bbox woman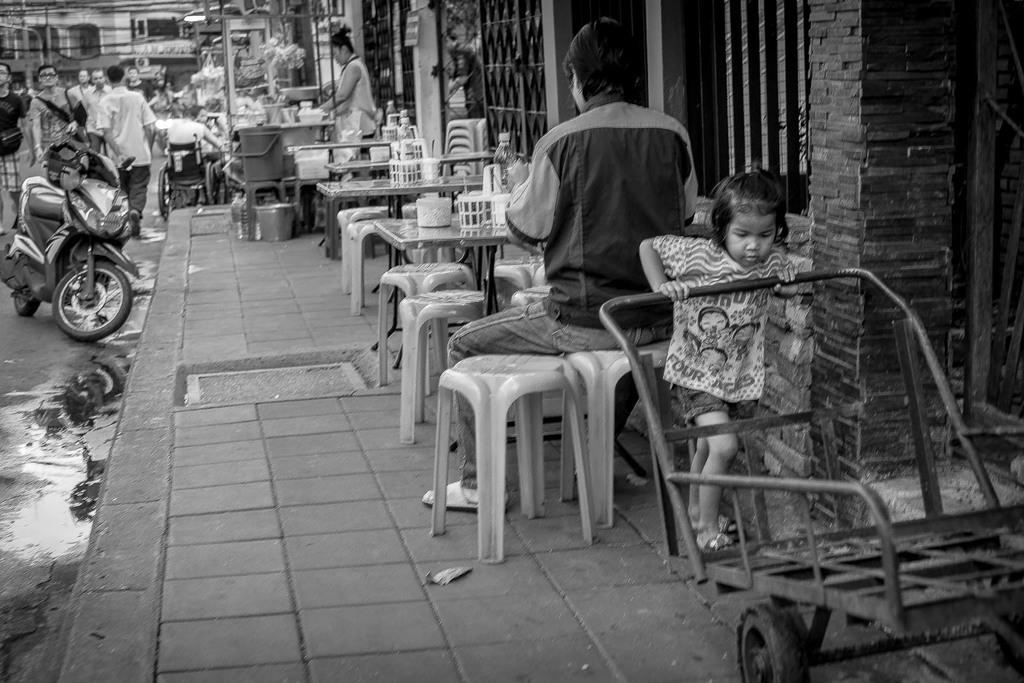
[x1=25, y1=64, x2=88, y2=164]
